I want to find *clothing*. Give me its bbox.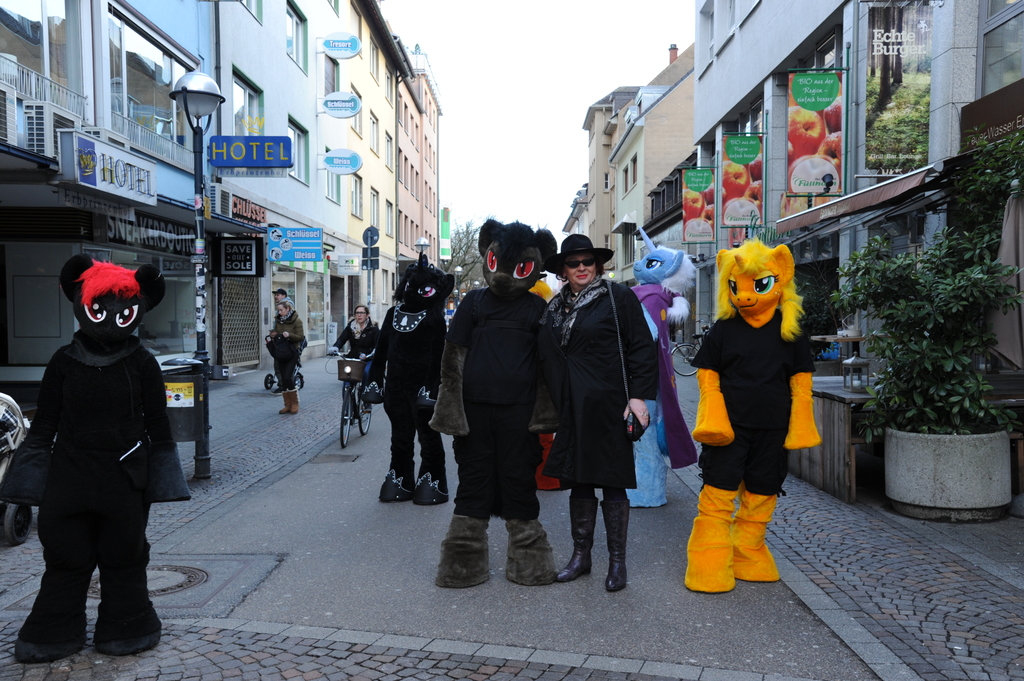
box(337, 318, 383, 392).
